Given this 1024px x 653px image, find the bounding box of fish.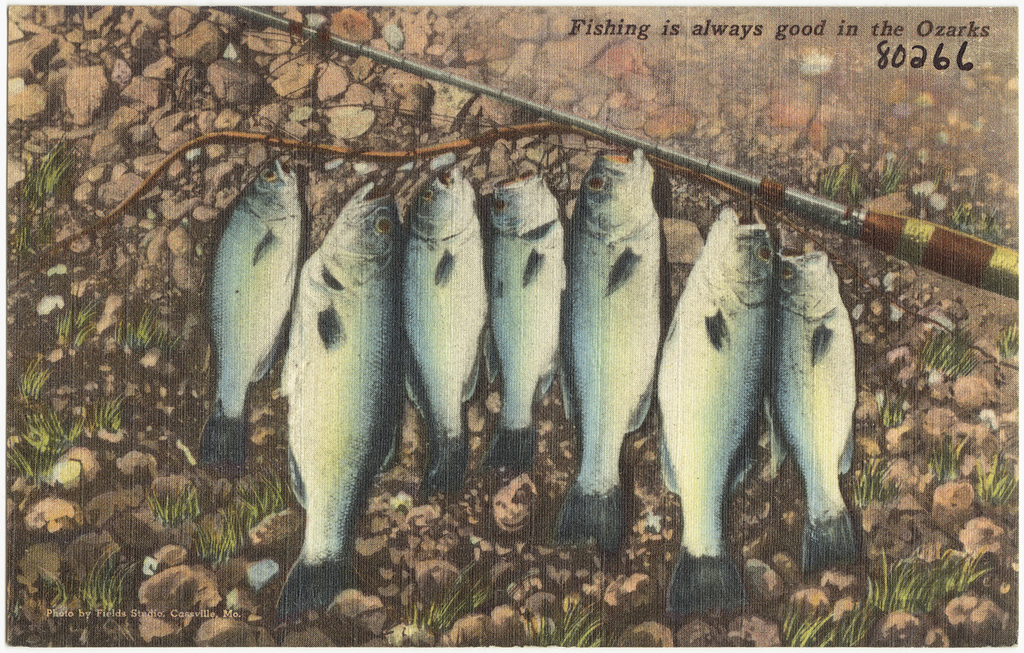
box=[207, 154, 308, 472].
